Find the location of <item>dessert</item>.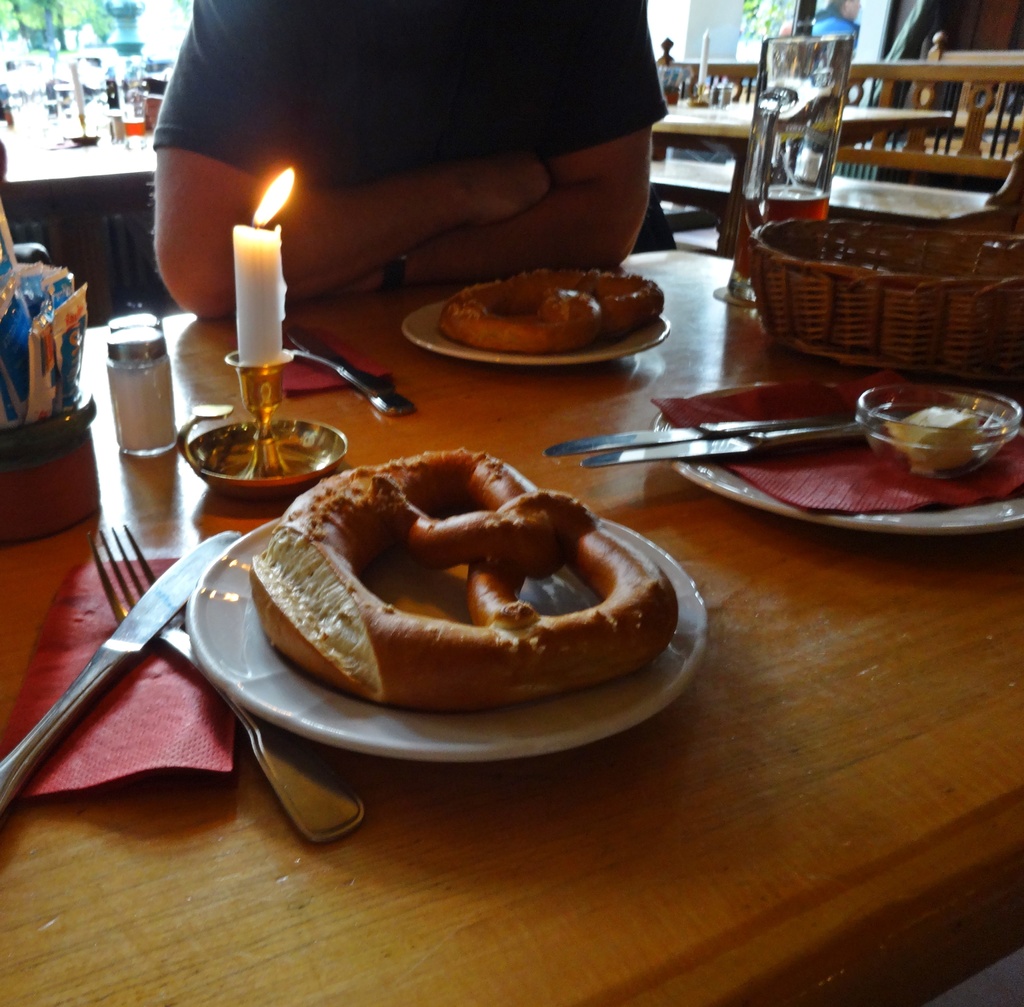
Location: (230,462,707,742).
